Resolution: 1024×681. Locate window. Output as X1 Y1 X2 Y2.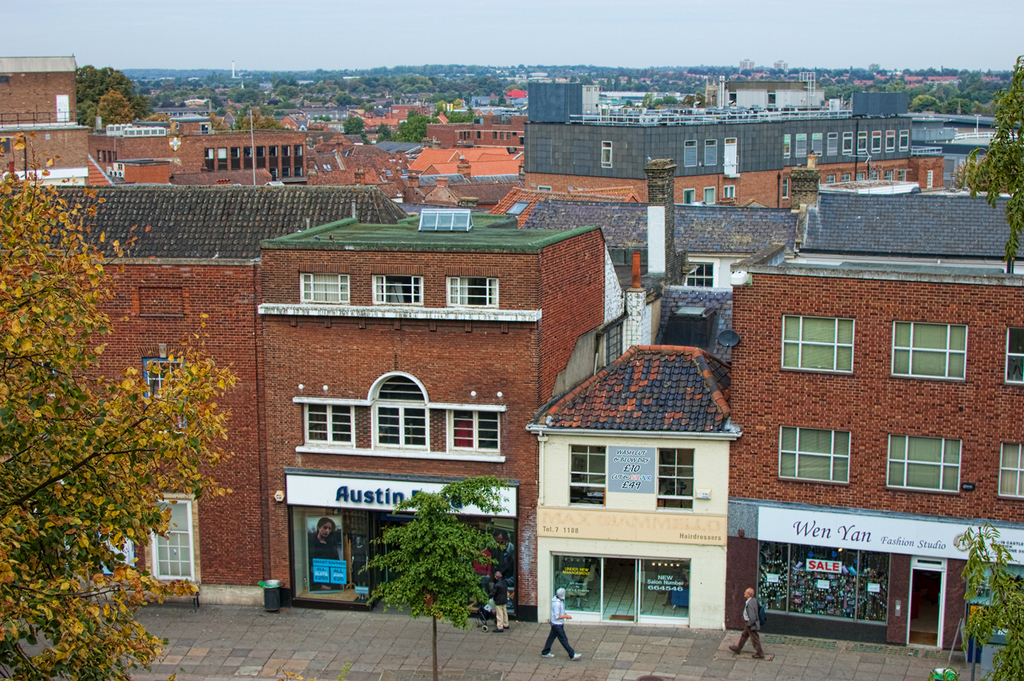
888 430 963 493.
